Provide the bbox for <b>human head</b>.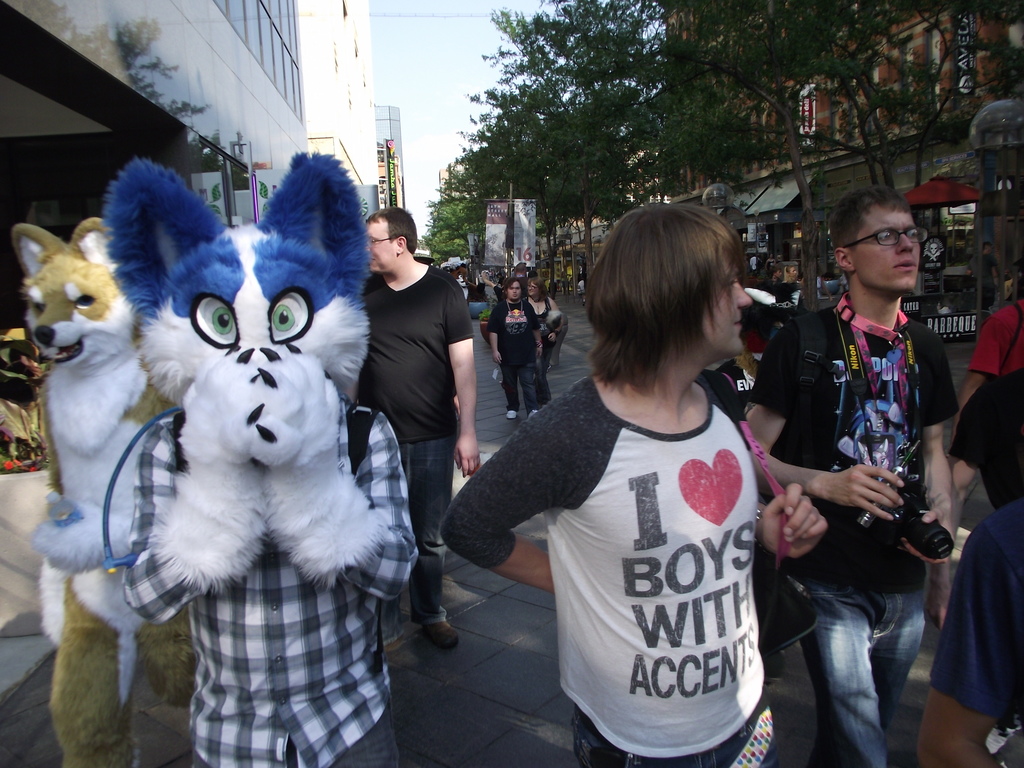
984,239,995,253.
